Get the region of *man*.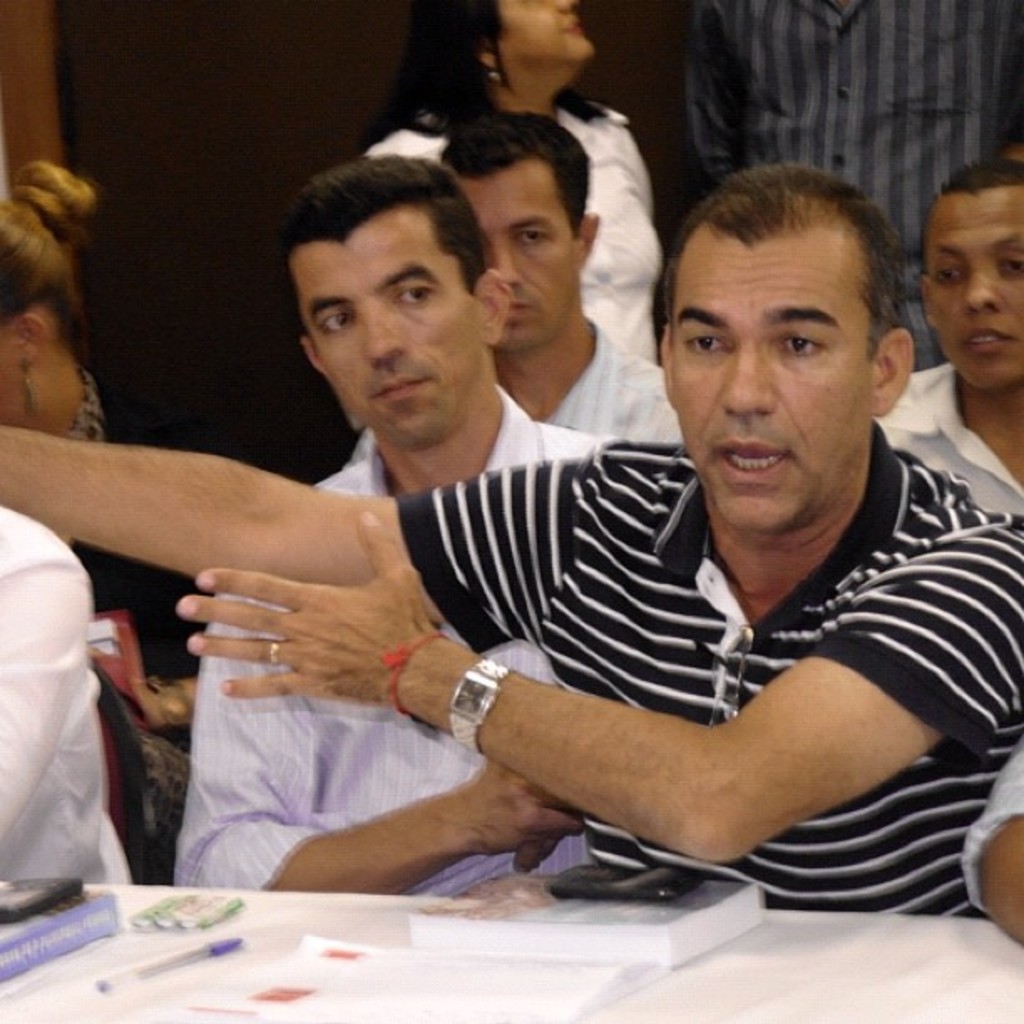
[x1=169, y1=152, x2=617, y2=897].
